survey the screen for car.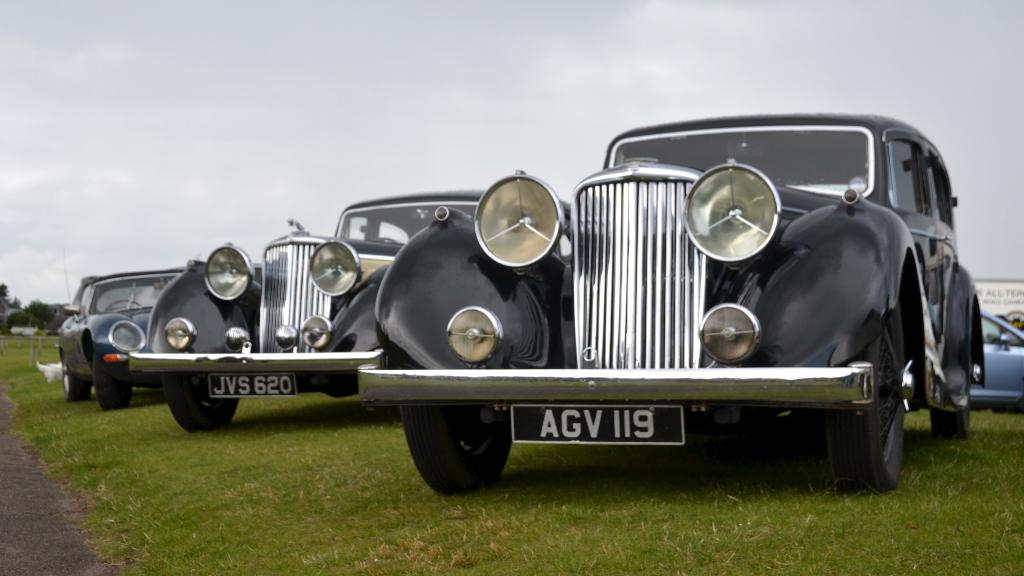
Survey found: pyautogui.locateOnScreen(968, 310, 1023, 404).
